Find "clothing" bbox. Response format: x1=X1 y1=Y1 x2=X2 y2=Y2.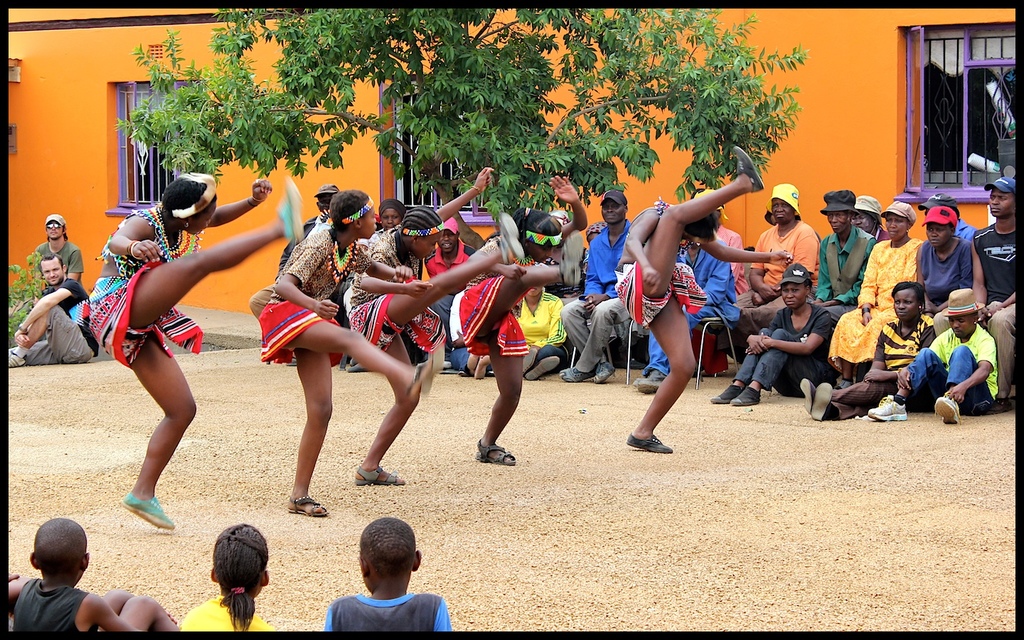
x1=750 y1=222 x2=814 y2=302.
